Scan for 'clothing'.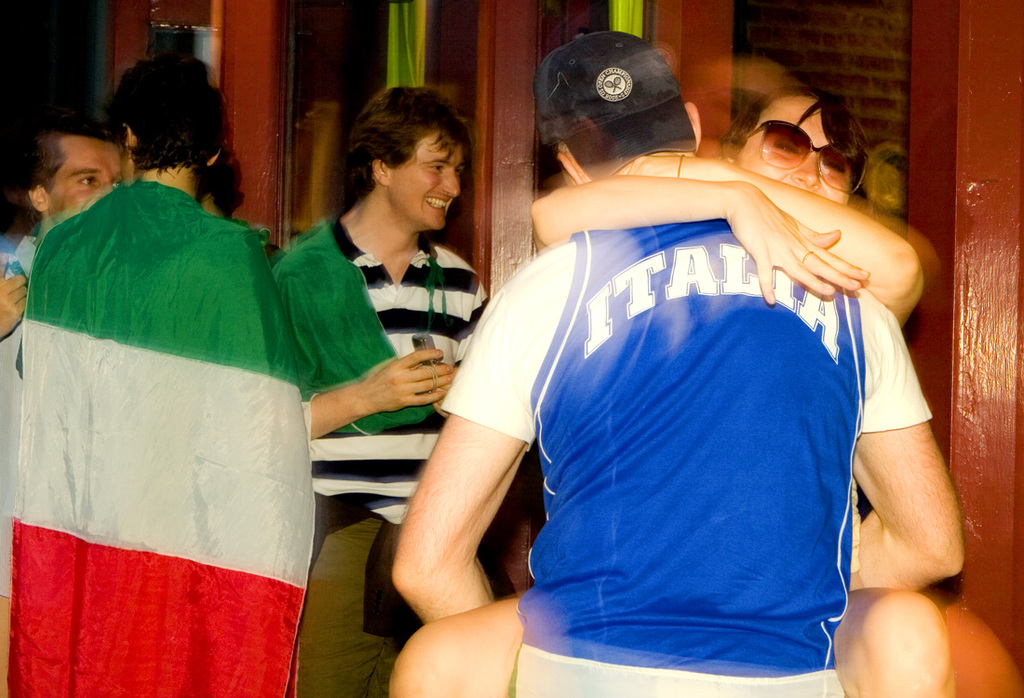
Scan result: x1=439 y1=229 x2=934 y2=697.
